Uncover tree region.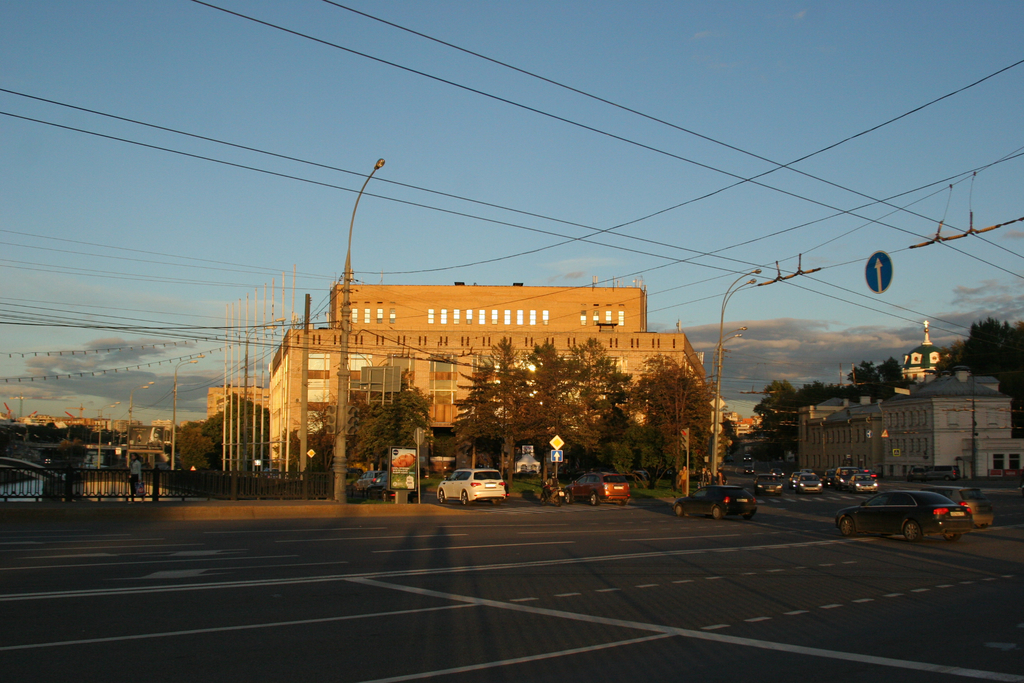
Uncovered: (947, 313, 1021, 387).
